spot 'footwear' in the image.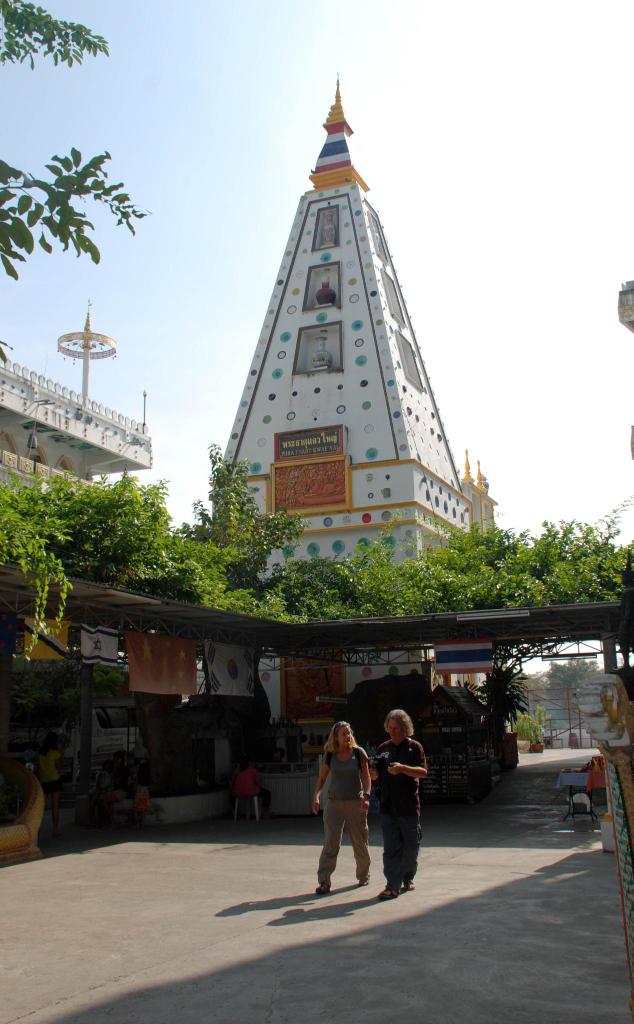
'footwear' found at bbox=(315, 877, 331, 895).
